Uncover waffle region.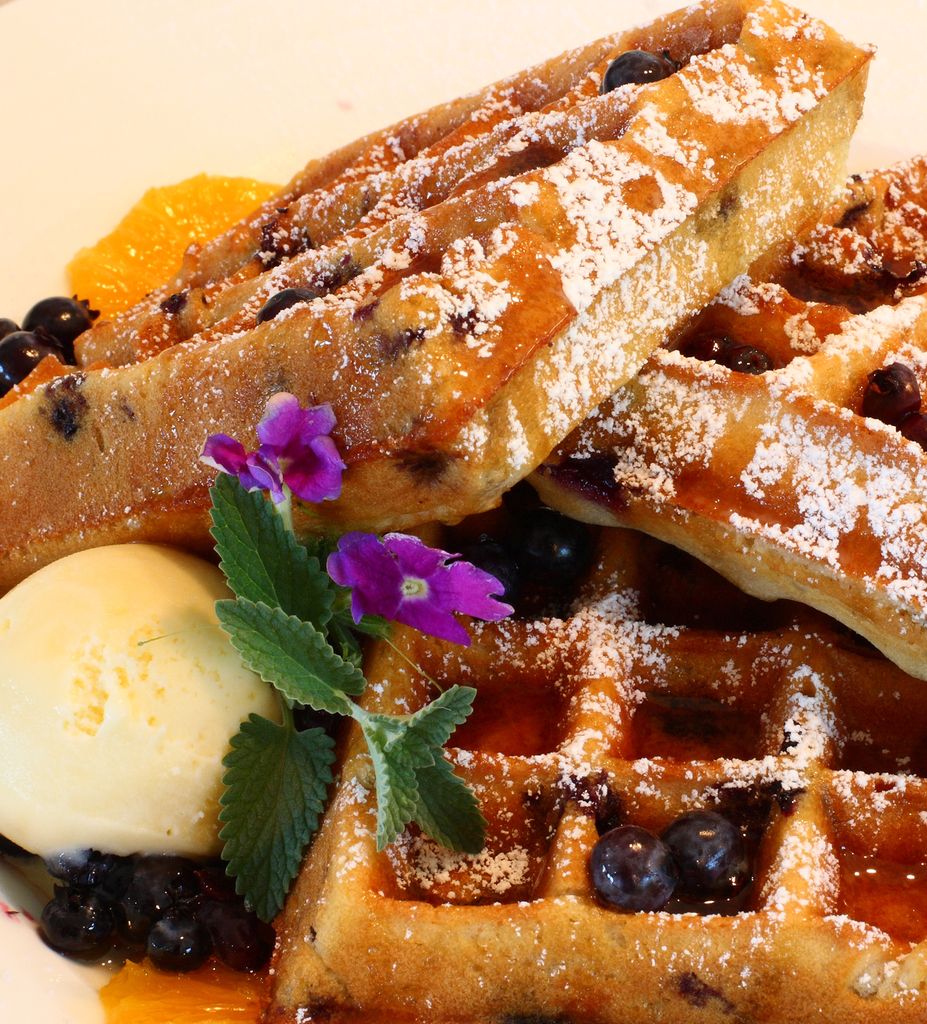
Uncovered: [x1=269, y1=521, x2=926, y2=1023].
